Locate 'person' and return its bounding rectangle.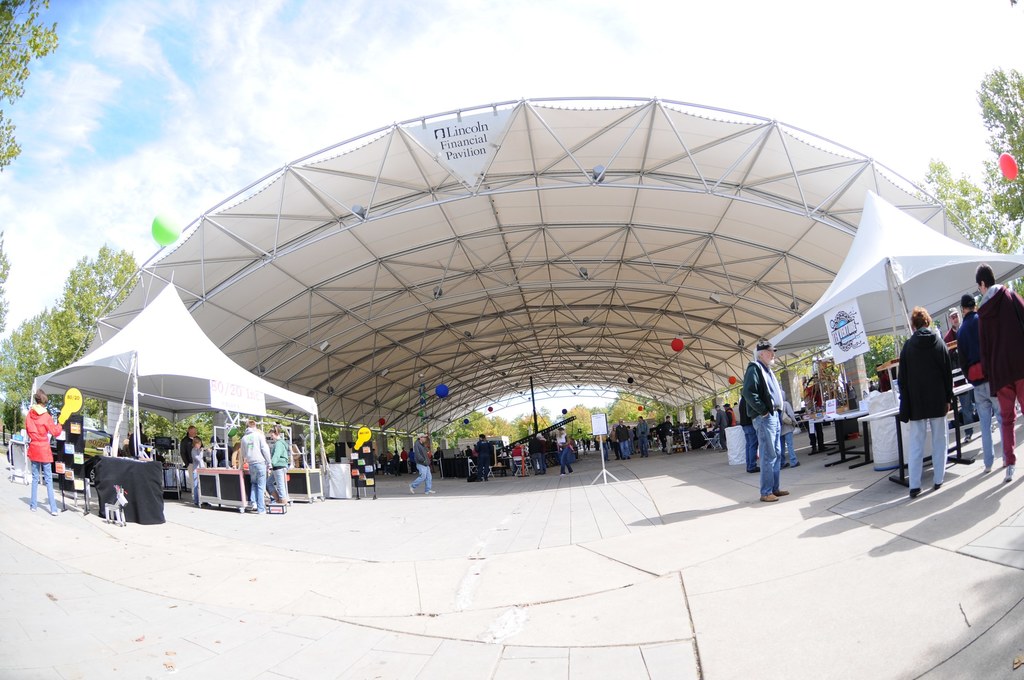
(906,307,971,502).
